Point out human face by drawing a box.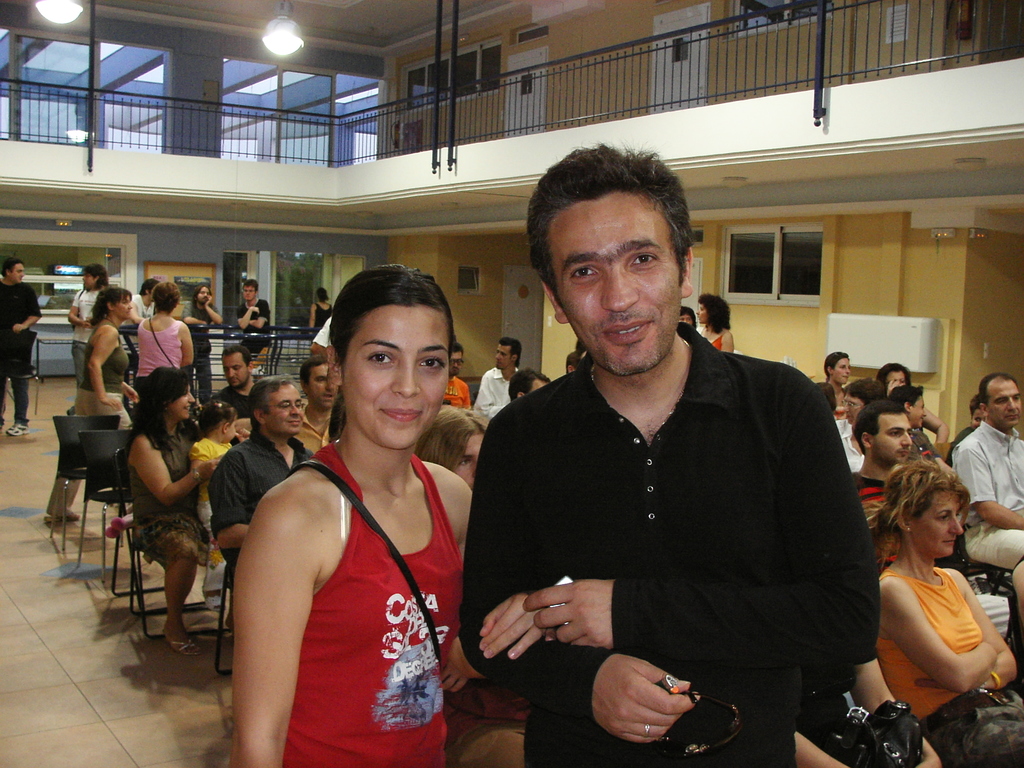
<bbox>225, 420, 237, 442</bbox>.
